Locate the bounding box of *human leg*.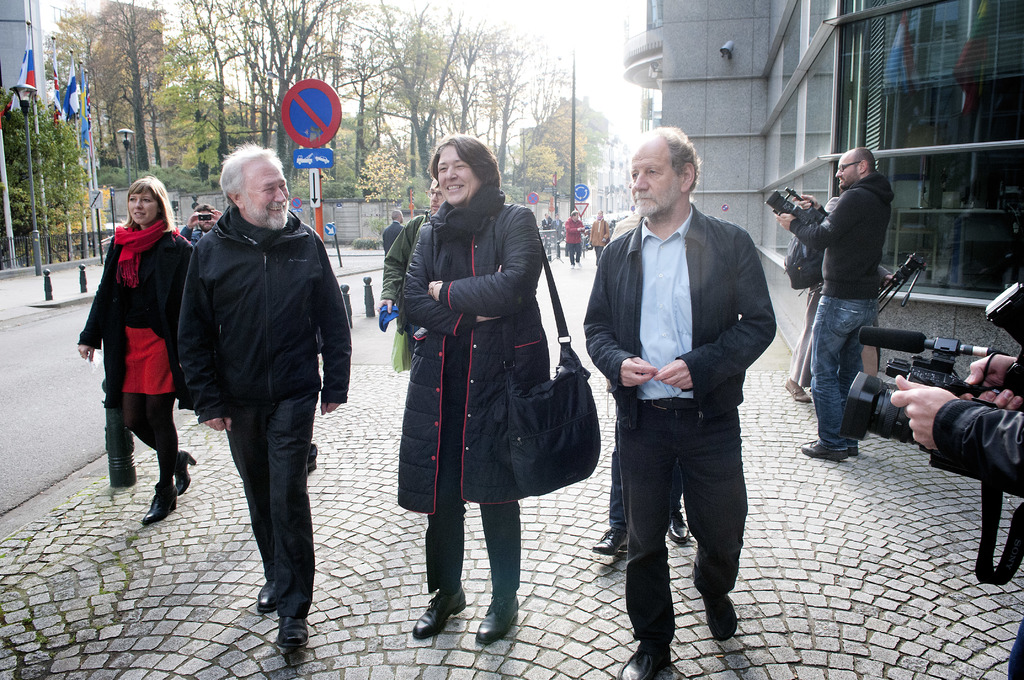
Bounding box: box(588, 434, 630, 555).
